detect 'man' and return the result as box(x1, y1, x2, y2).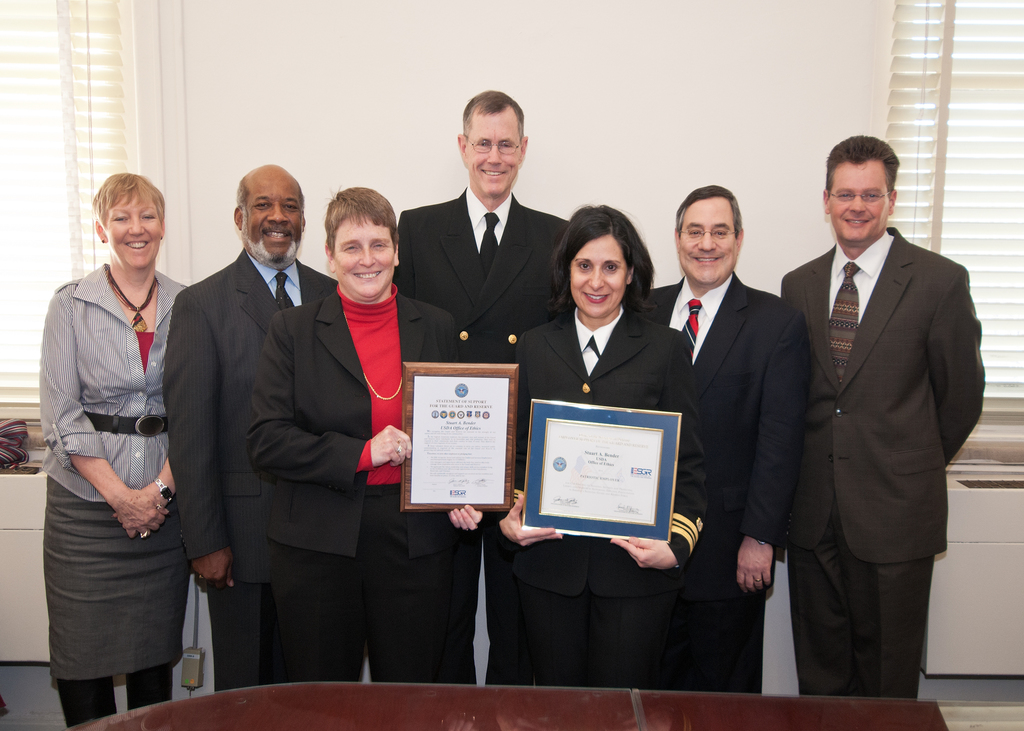
box(780, 136, 988, 698).
